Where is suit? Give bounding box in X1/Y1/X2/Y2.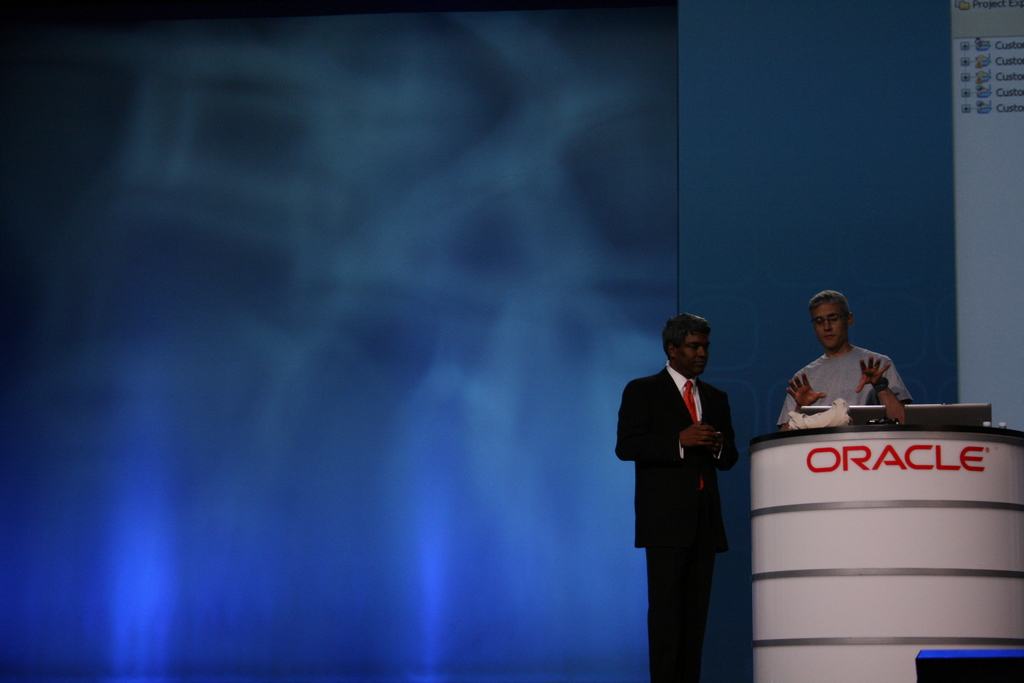
637/306/765/661.
